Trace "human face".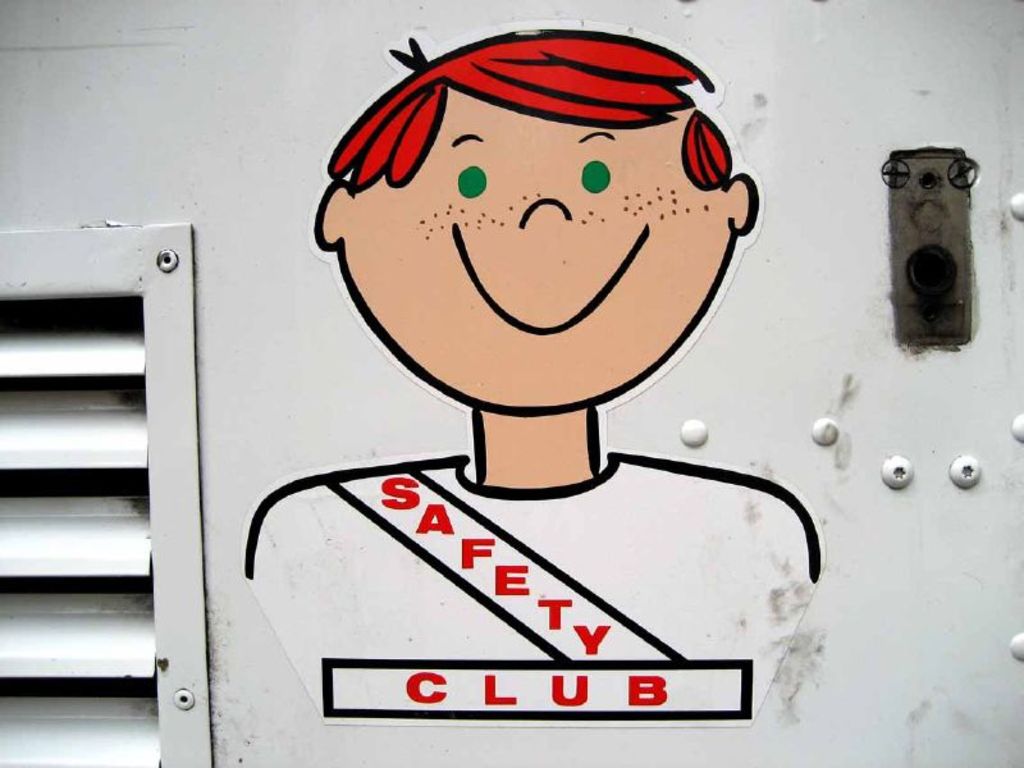
Traced to (348, 110, 728, 399).
